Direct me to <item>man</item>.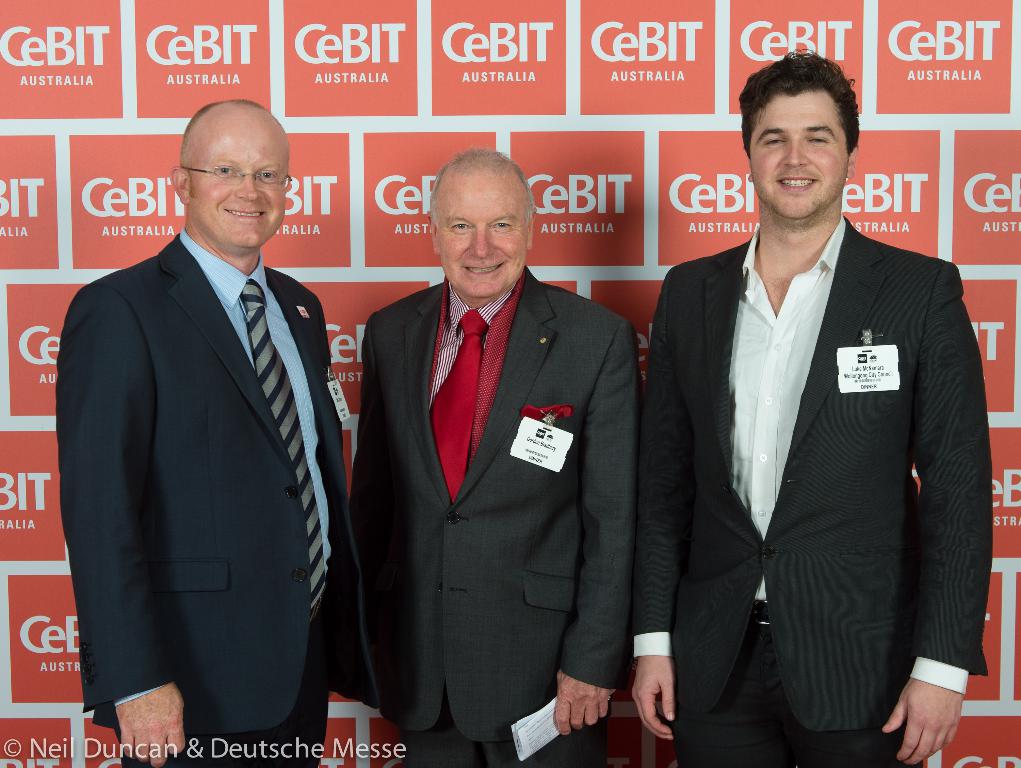
Direction: (634, 47, 995, 767).
